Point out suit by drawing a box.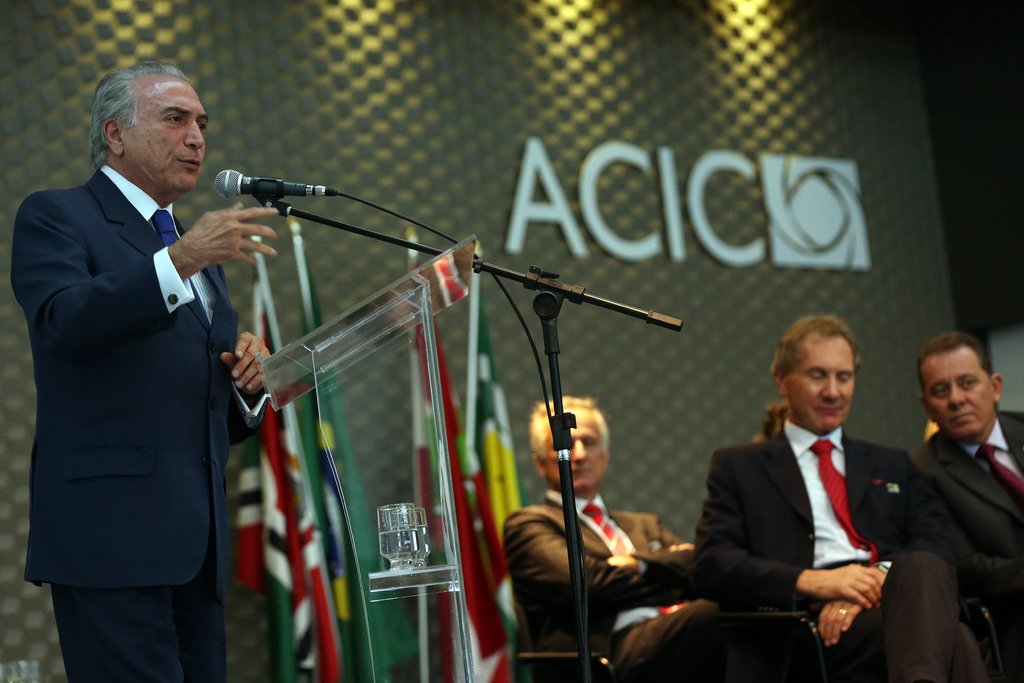
<bbox>11, 63, 266, 682</bbox>.
